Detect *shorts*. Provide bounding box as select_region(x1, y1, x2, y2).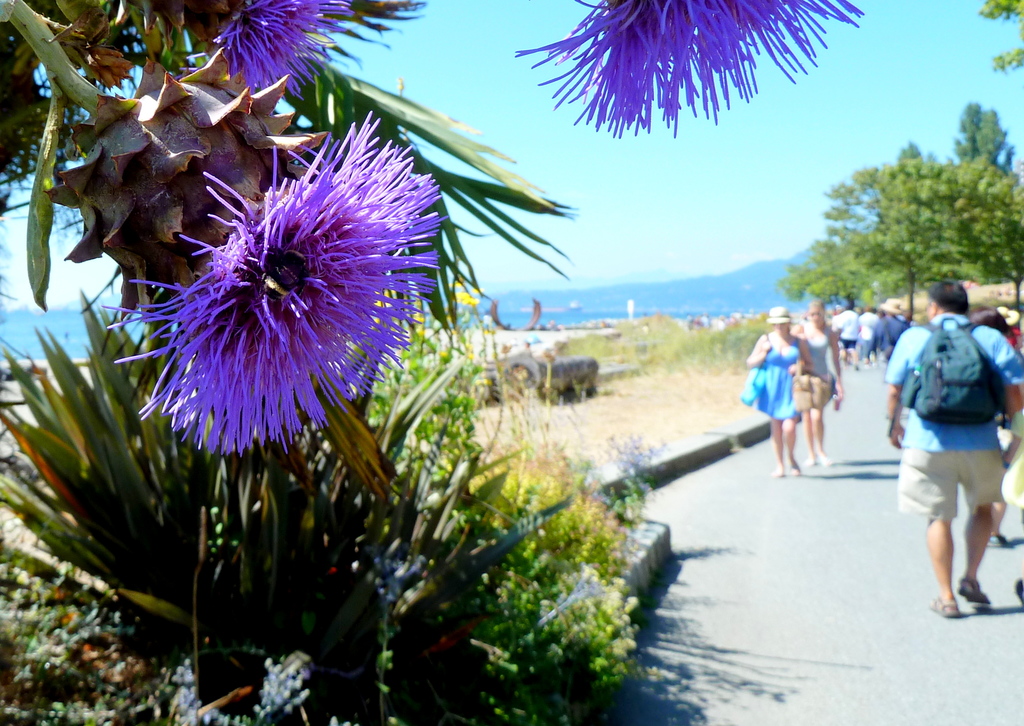
select_region(837, 336, 860, 350).
